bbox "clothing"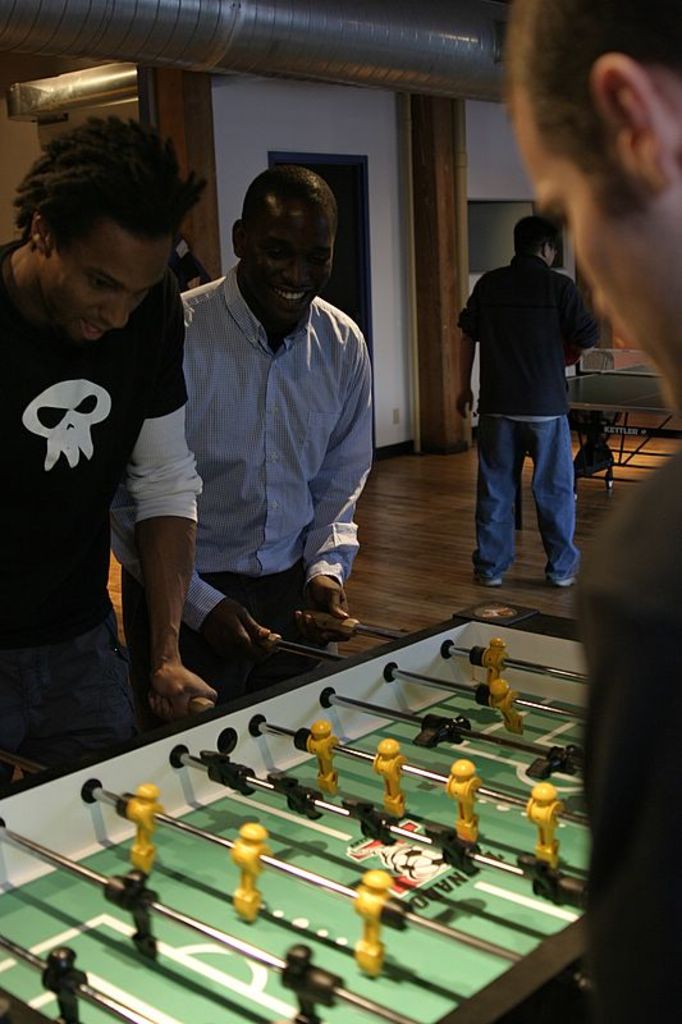
bbox(580, 434, 681, 1023)
